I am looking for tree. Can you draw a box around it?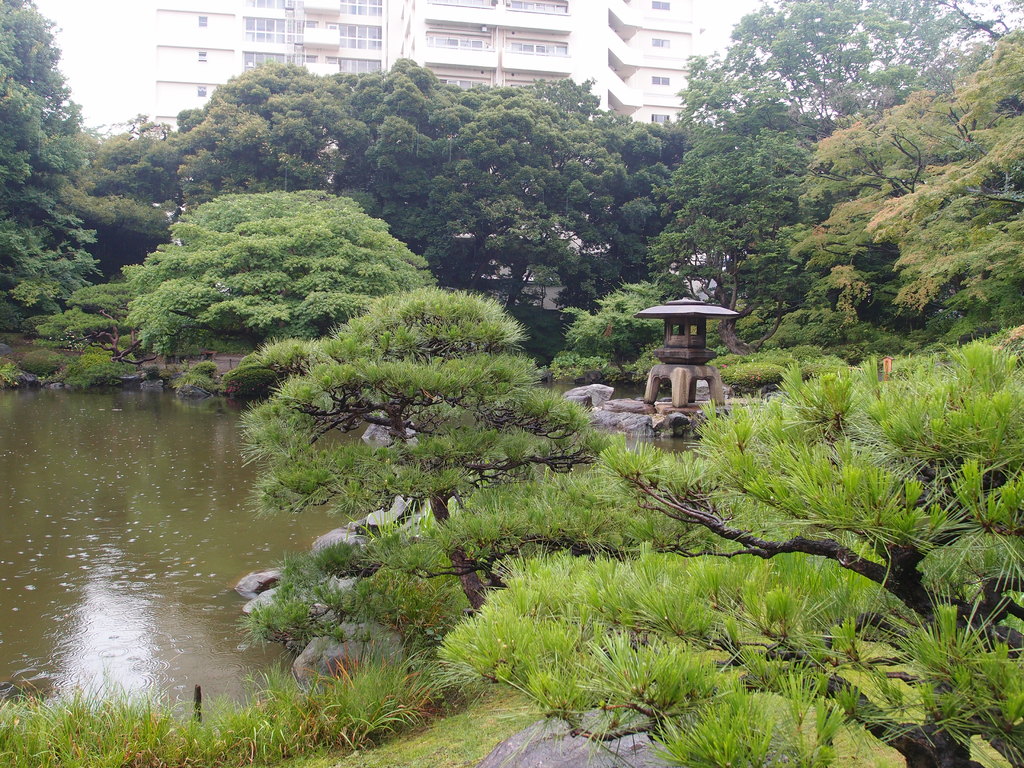
Sure, the bounding box is <bbox>556, 274, 677, 378</bbox>.
